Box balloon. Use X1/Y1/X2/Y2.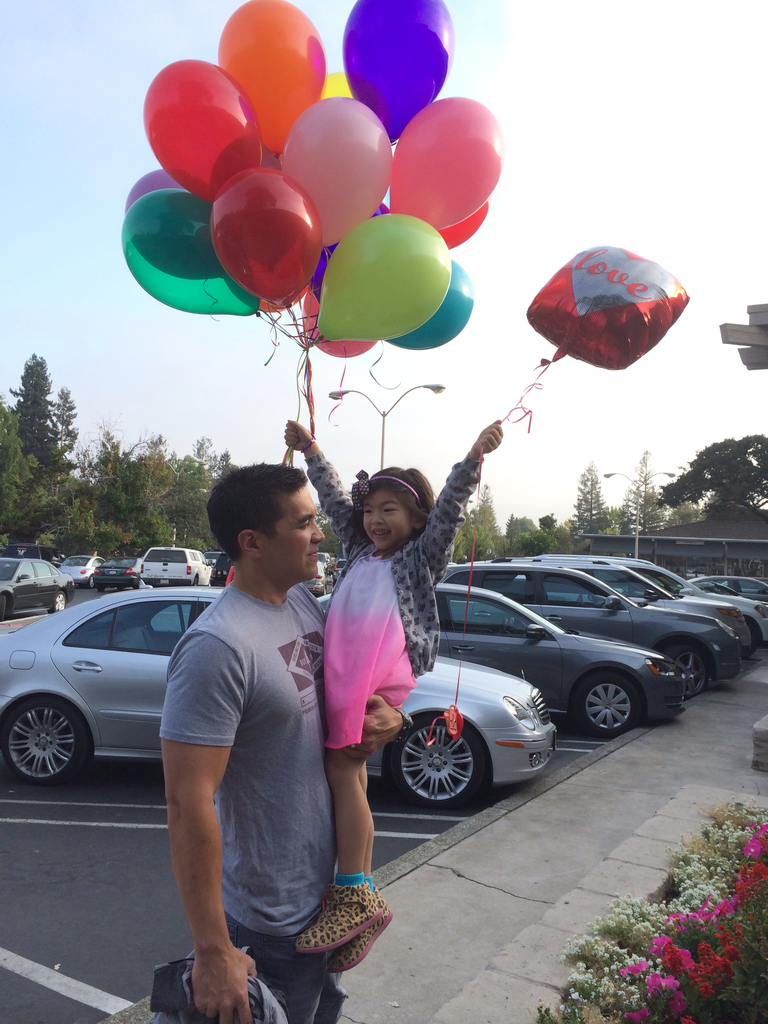
387/99/502/230.
